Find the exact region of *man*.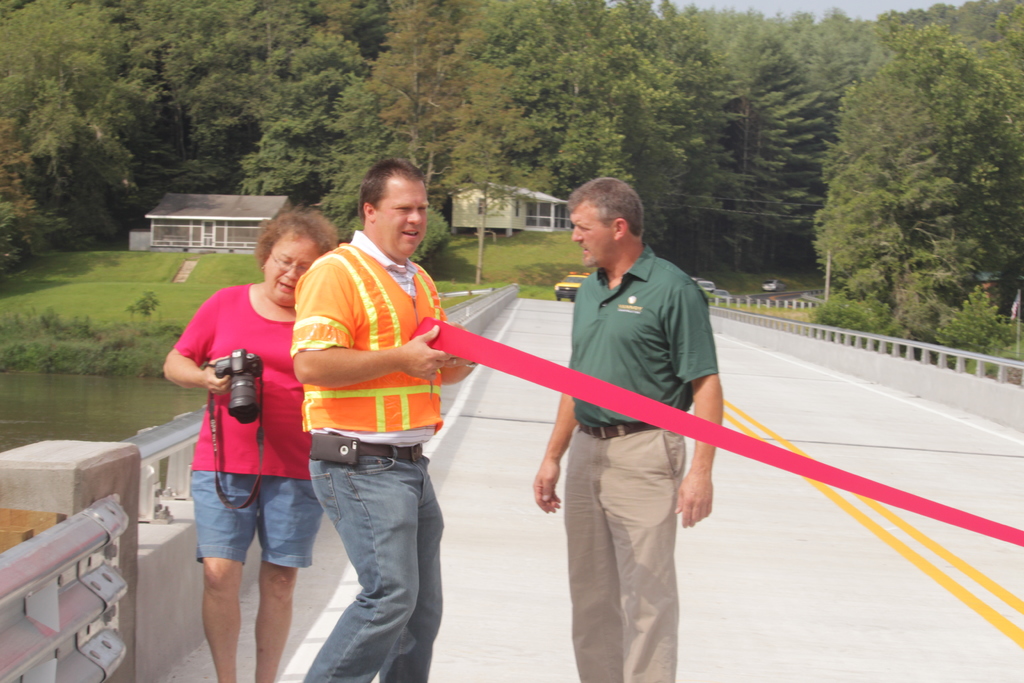
Exact region: [262, 190, 478, 644].
